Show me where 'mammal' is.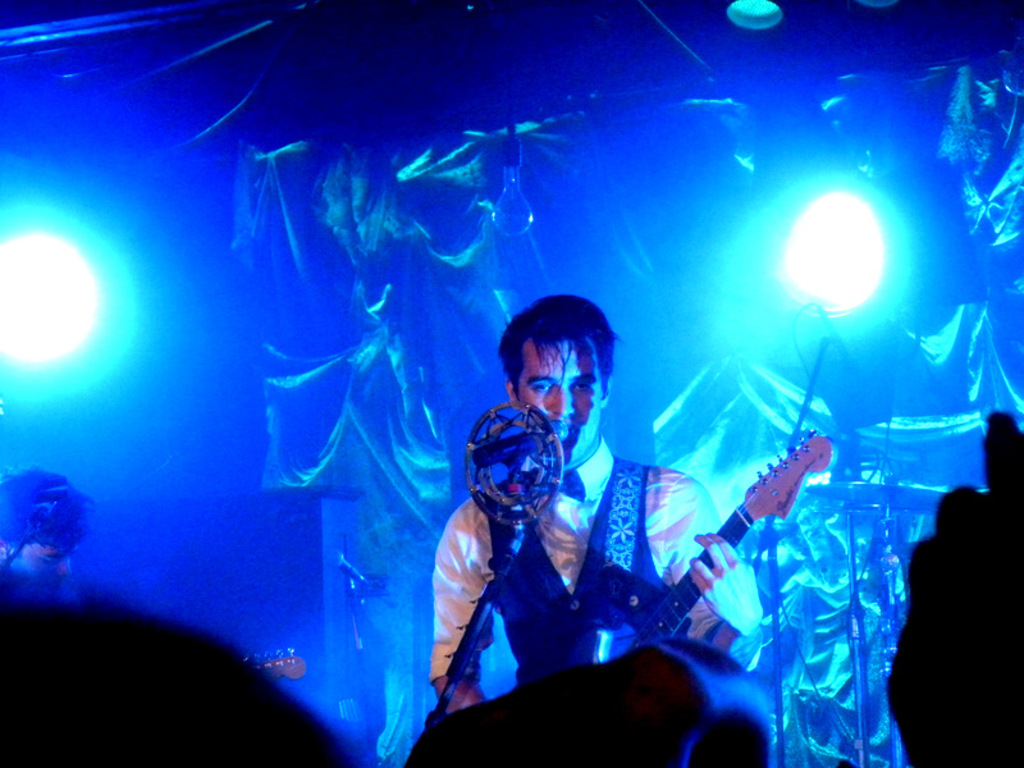
'mammal' is at select_region(888, 408, 1023, 767).
